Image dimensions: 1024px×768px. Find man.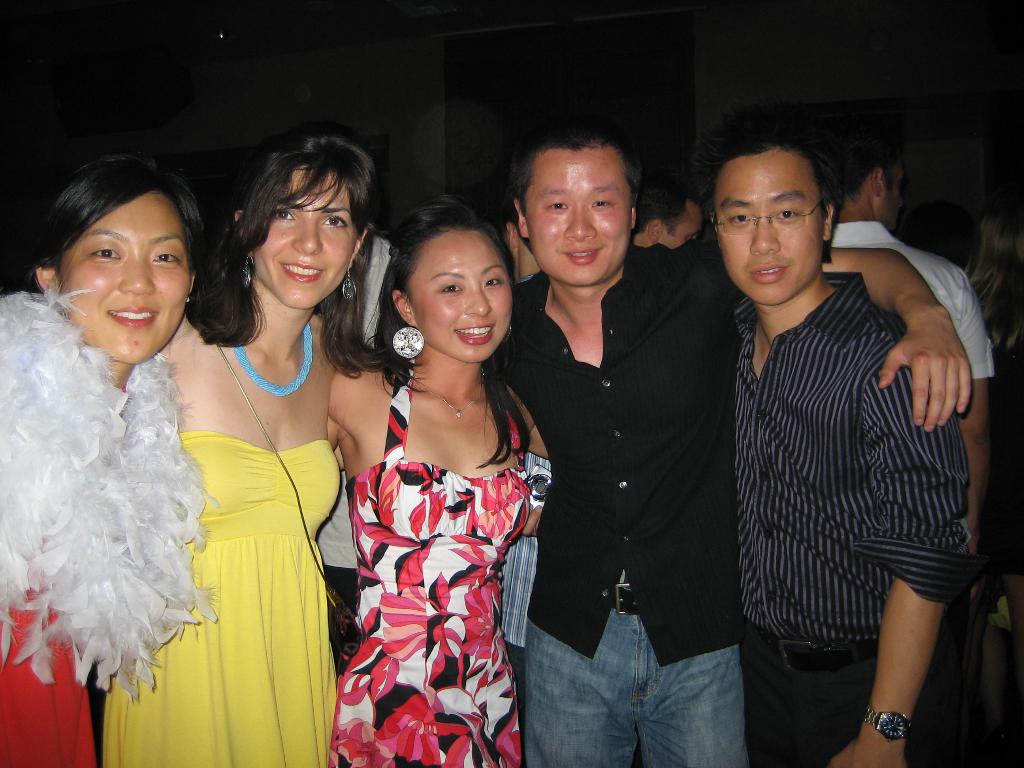
511:129:961:764.
